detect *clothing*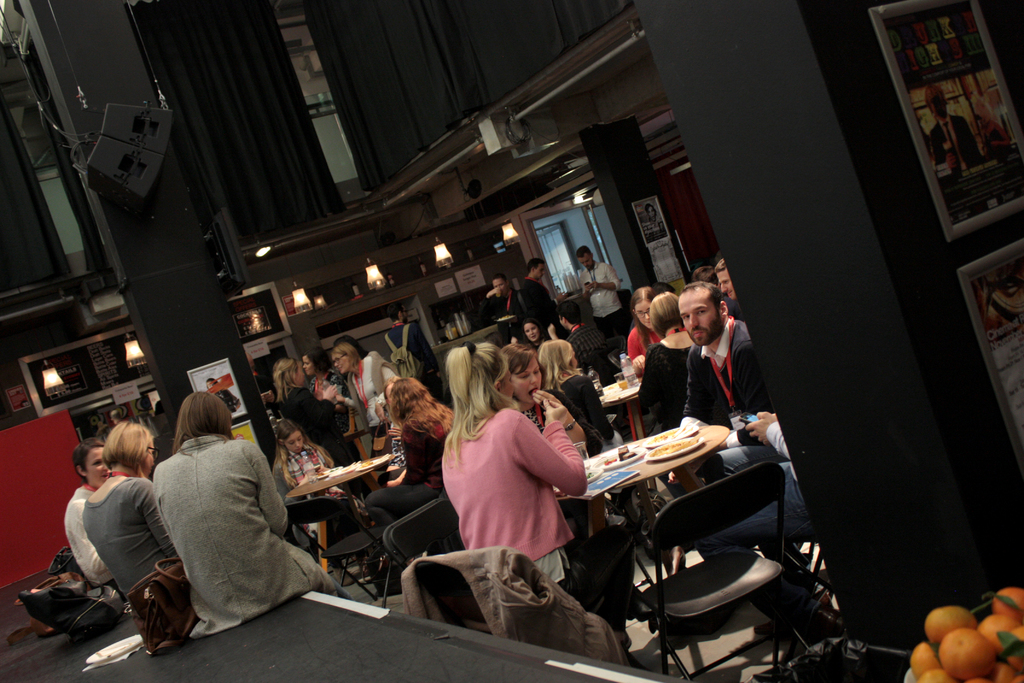
[84,476,182,592]
